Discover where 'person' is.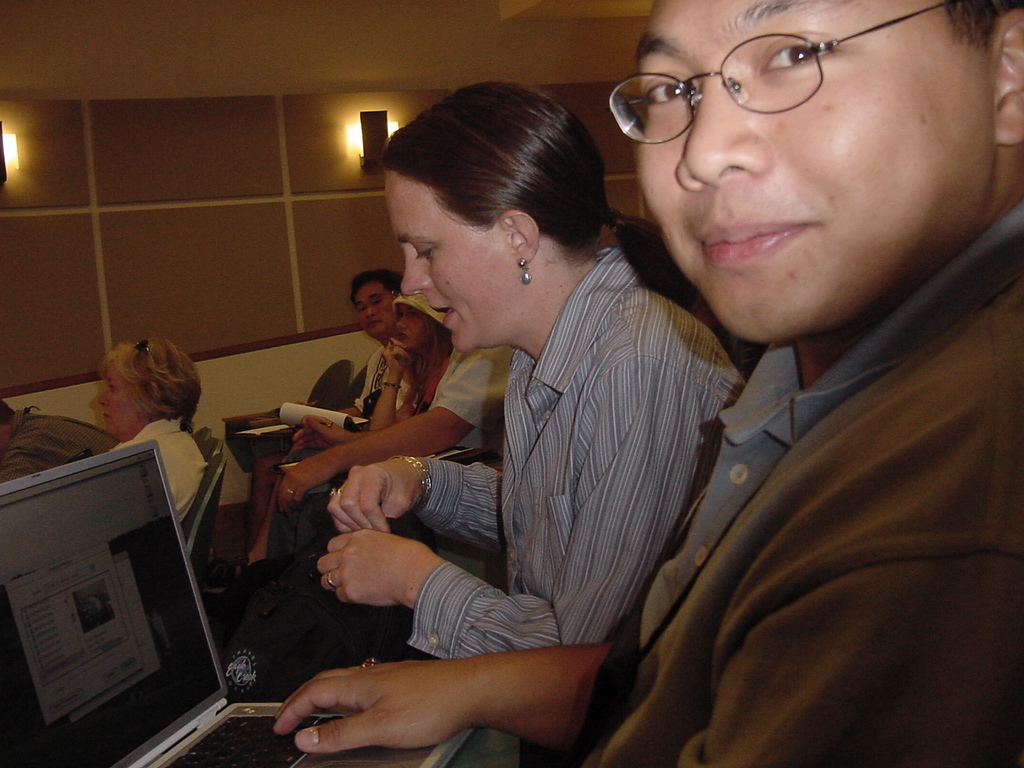
Discovered at {"left": 300, "top": 287, "right": 454, "bottom": 449}.
